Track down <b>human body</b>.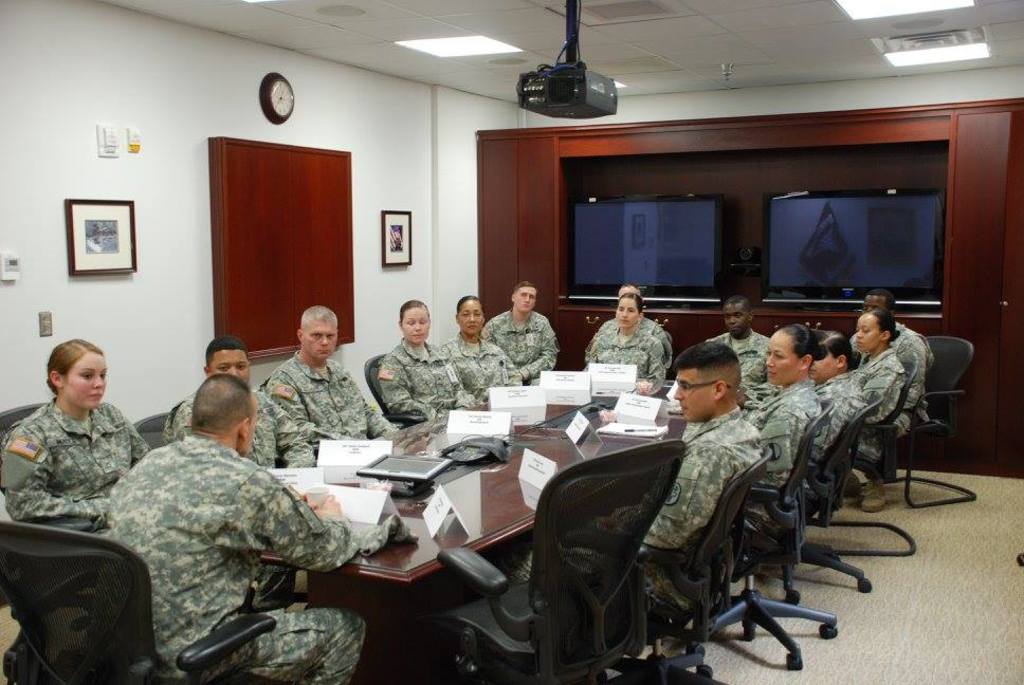
Tracked to box(373, 301, 473, 425).
